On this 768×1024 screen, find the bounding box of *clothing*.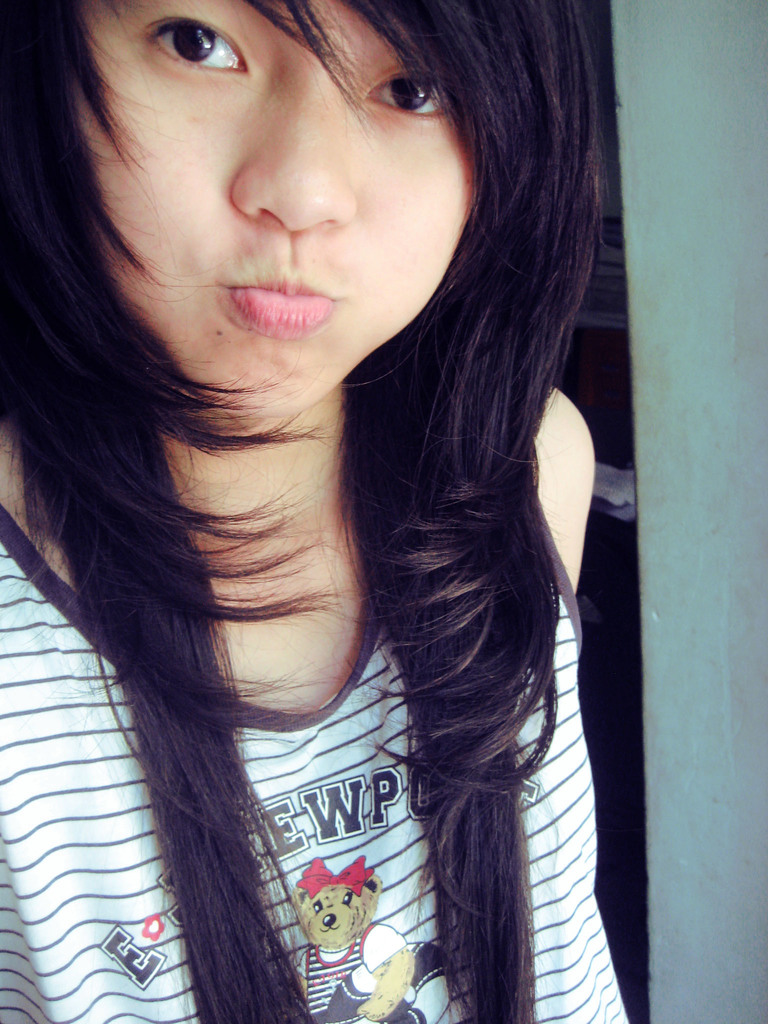
Bounding box: box=[1, 177, 669, 967].
